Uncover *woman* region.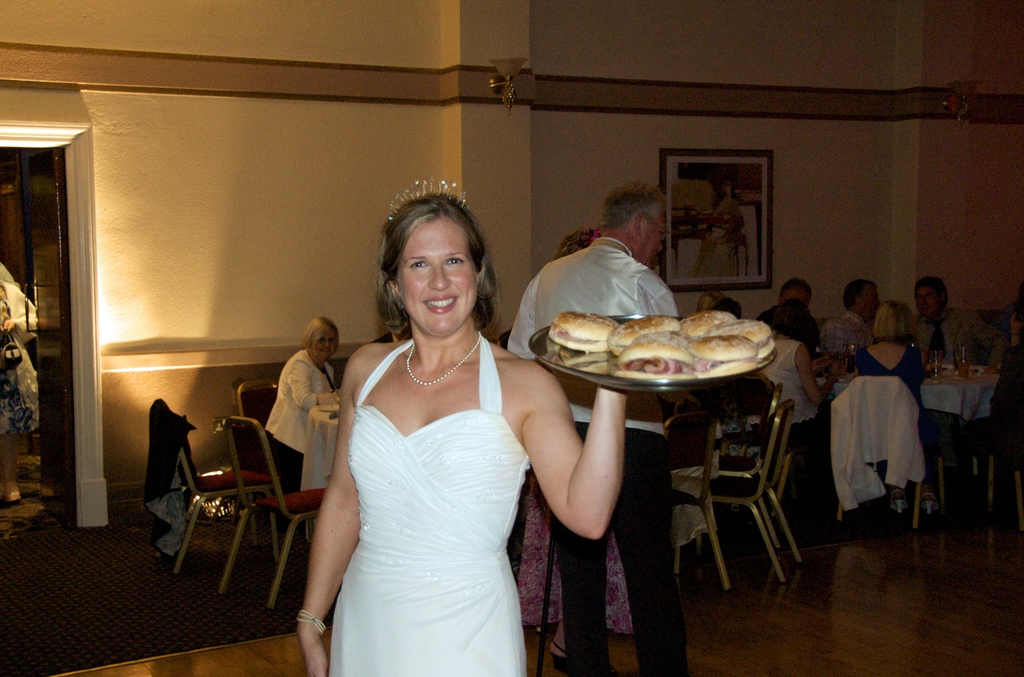
Uncovered: x1=748 y1=297 x2=844 y2=462.
